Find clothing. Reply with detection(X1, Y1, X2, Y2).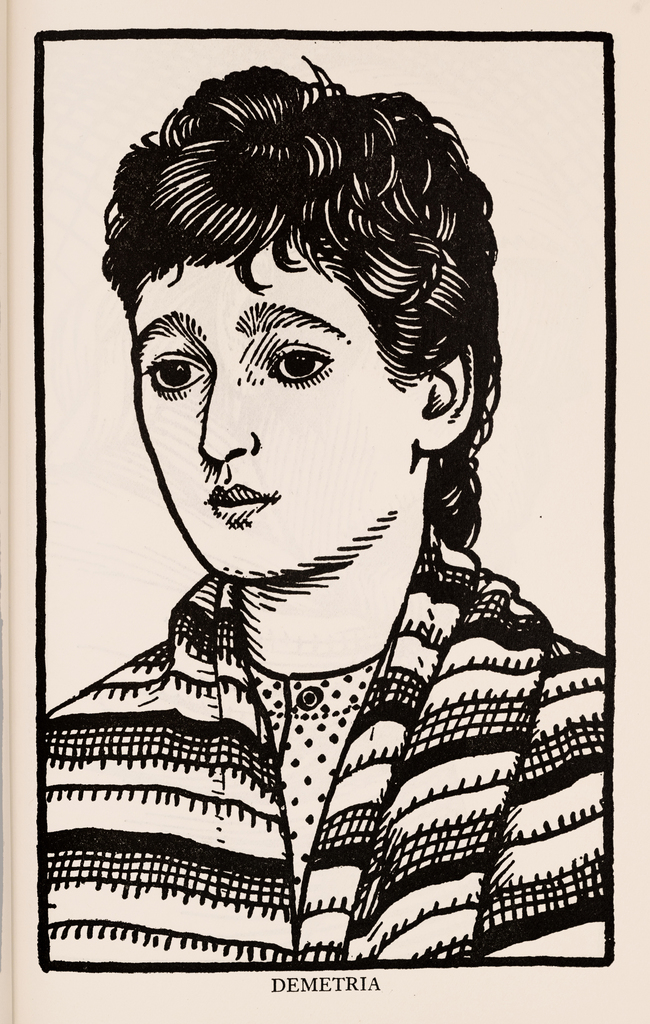
detection(22, 523, 614, 908).
